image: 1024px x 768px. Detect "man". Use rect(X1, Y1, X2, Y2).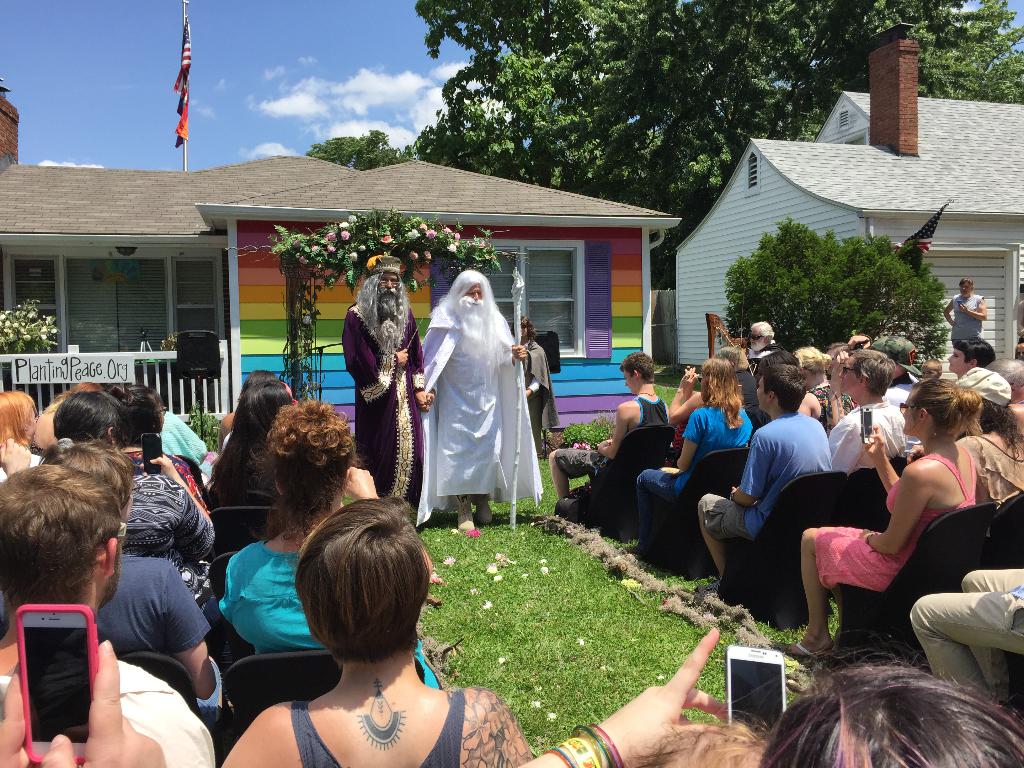
rect(10, 442, 230, 766).
